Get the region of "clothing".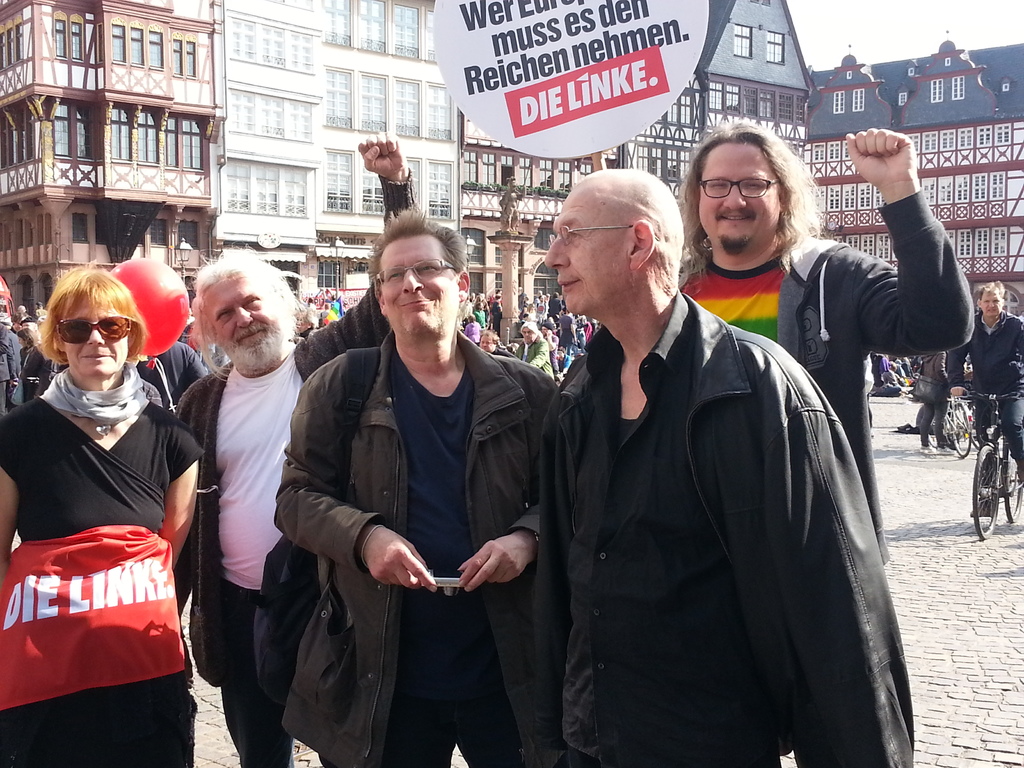
x1=141, y1=340, x2=215, y2=406.
